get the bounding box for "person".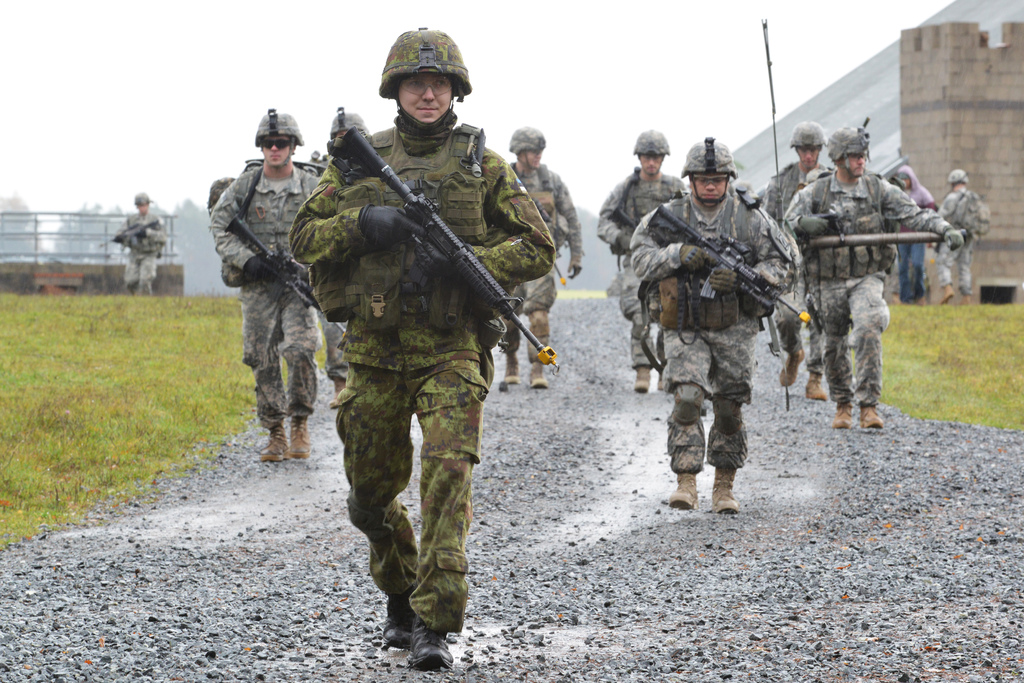
rect(214, 108, 318, 495).
